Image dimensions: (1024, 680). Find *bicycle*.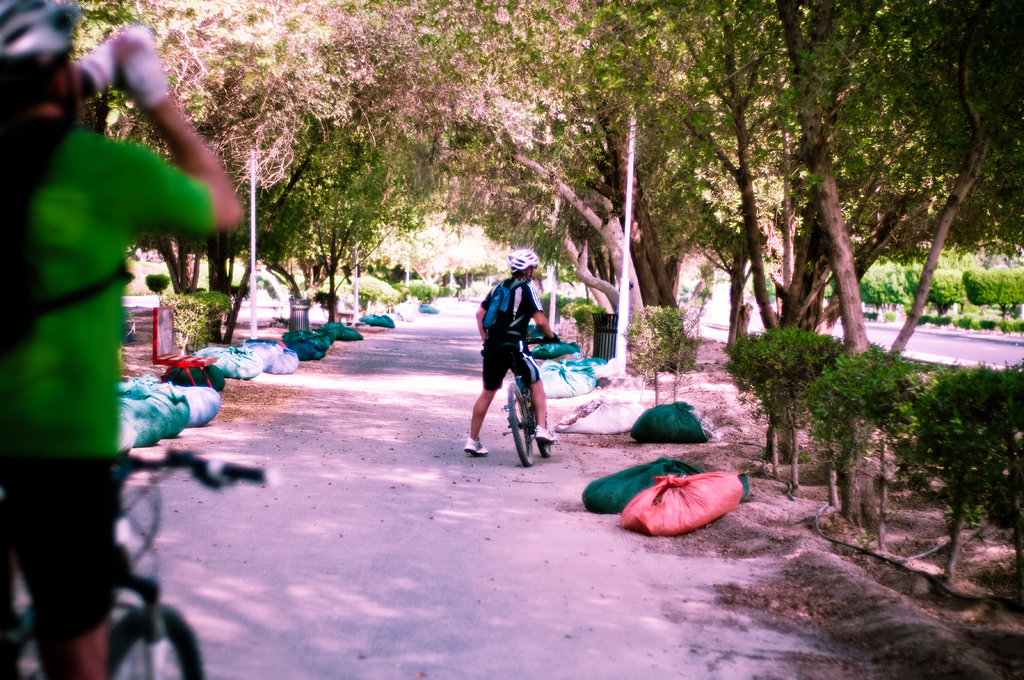
left=0, top=442, right=270, bottom=679.
